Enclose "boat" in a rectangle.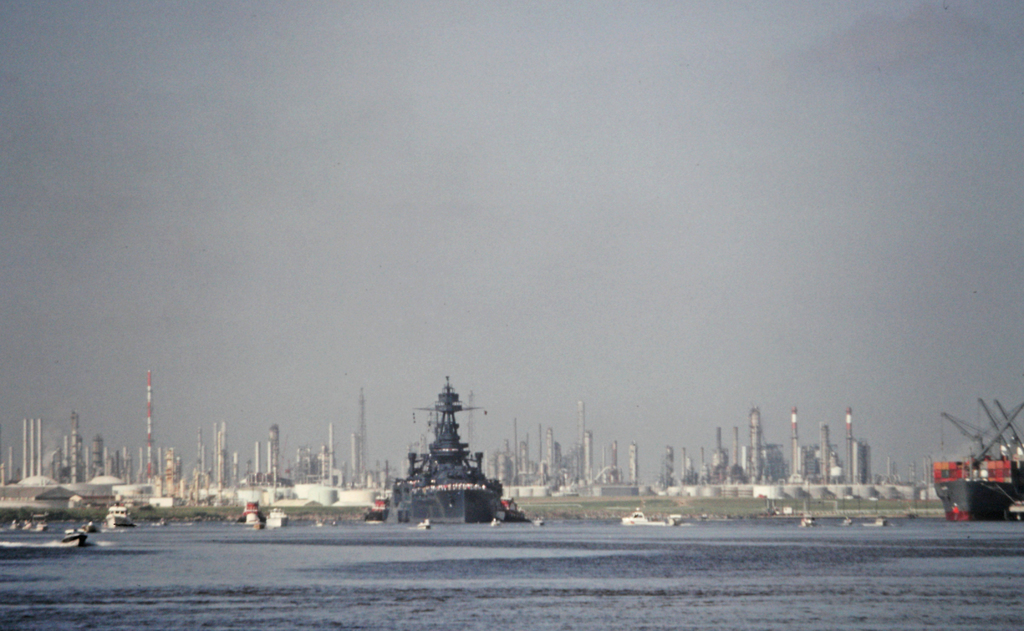
926, 403, 1023, 532.
